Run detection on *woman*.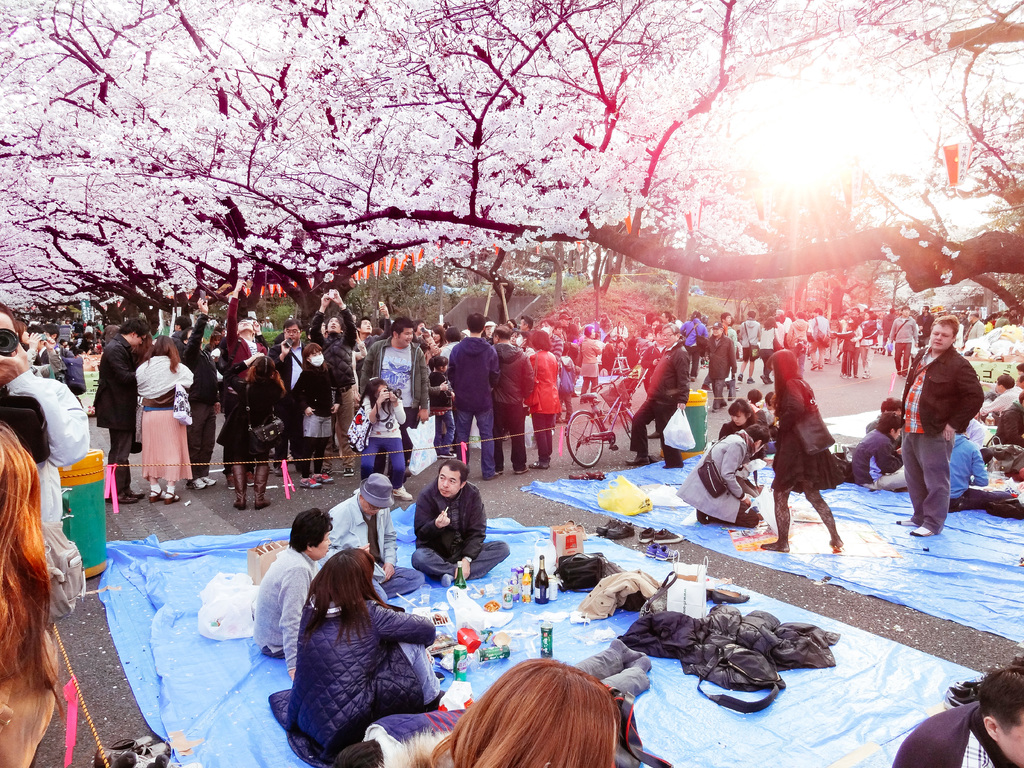
Result: [520, 332, 563, 470].
